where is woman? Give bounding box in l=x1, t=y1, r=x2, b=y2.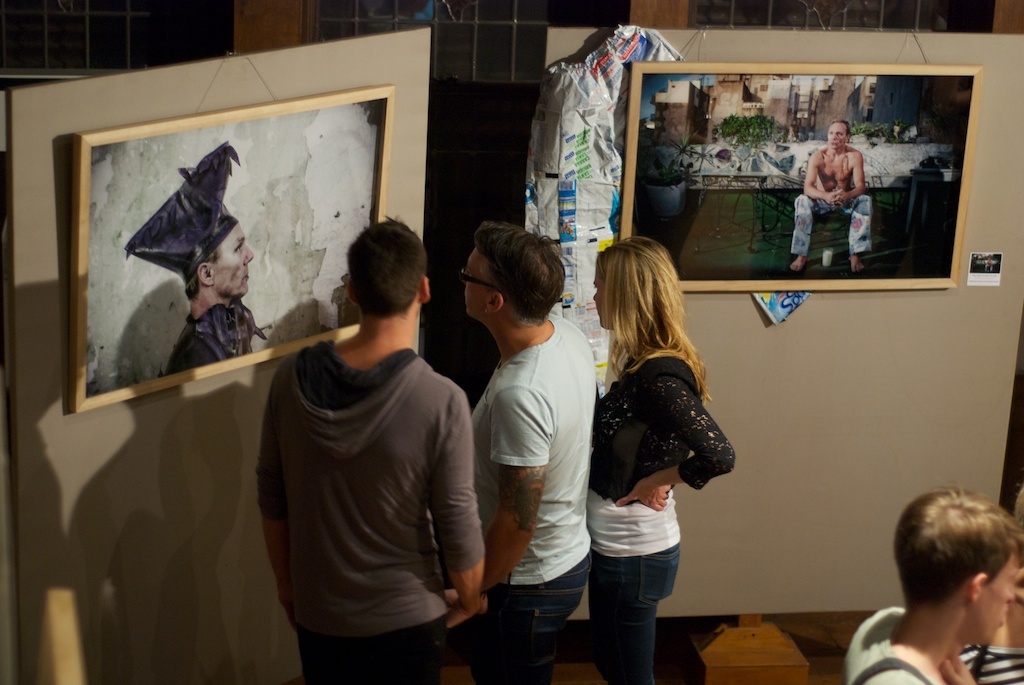
l=589, t=243, r=734, b=684.
